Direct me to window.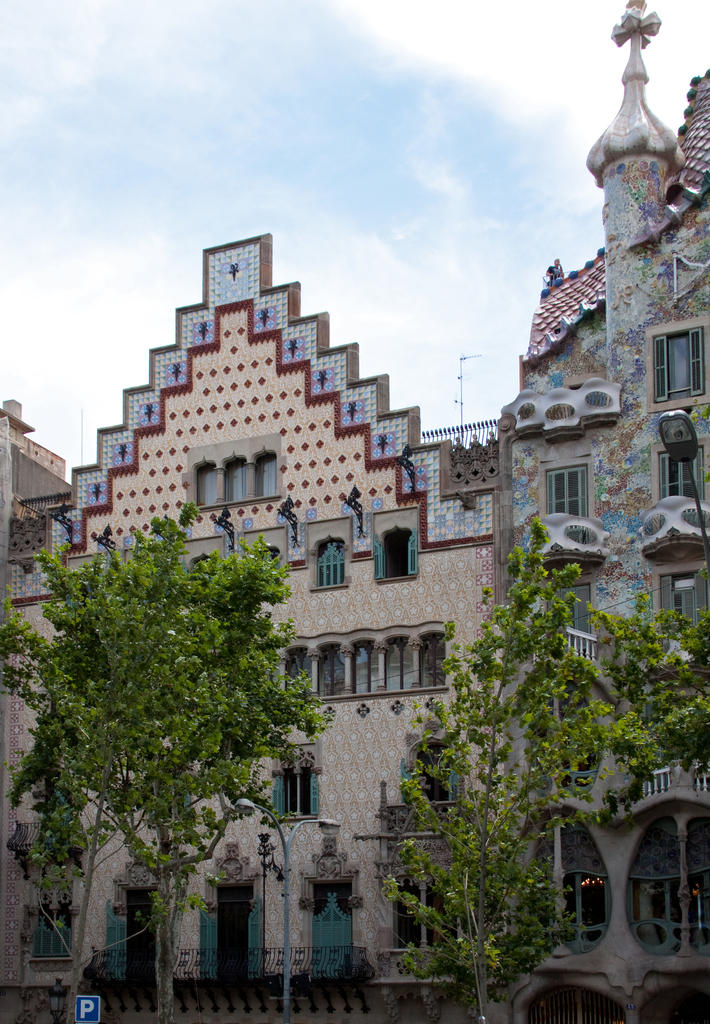
Direction: [31, 915, 71, 966].
